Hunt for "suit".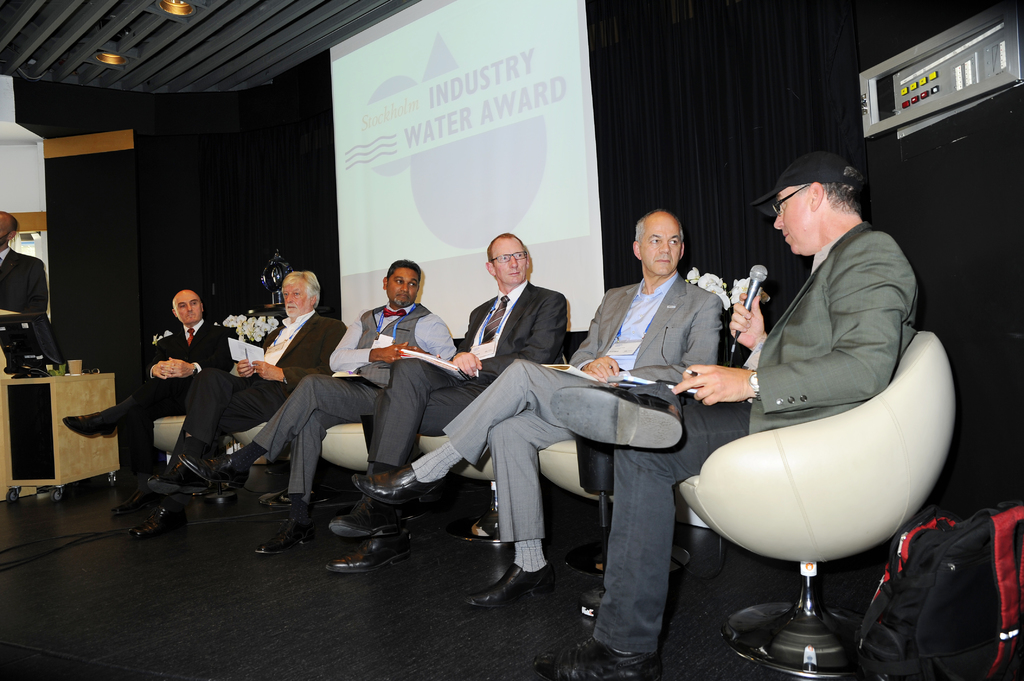
Hunted down at (left=441, top=265, right=724, bottom=563).
